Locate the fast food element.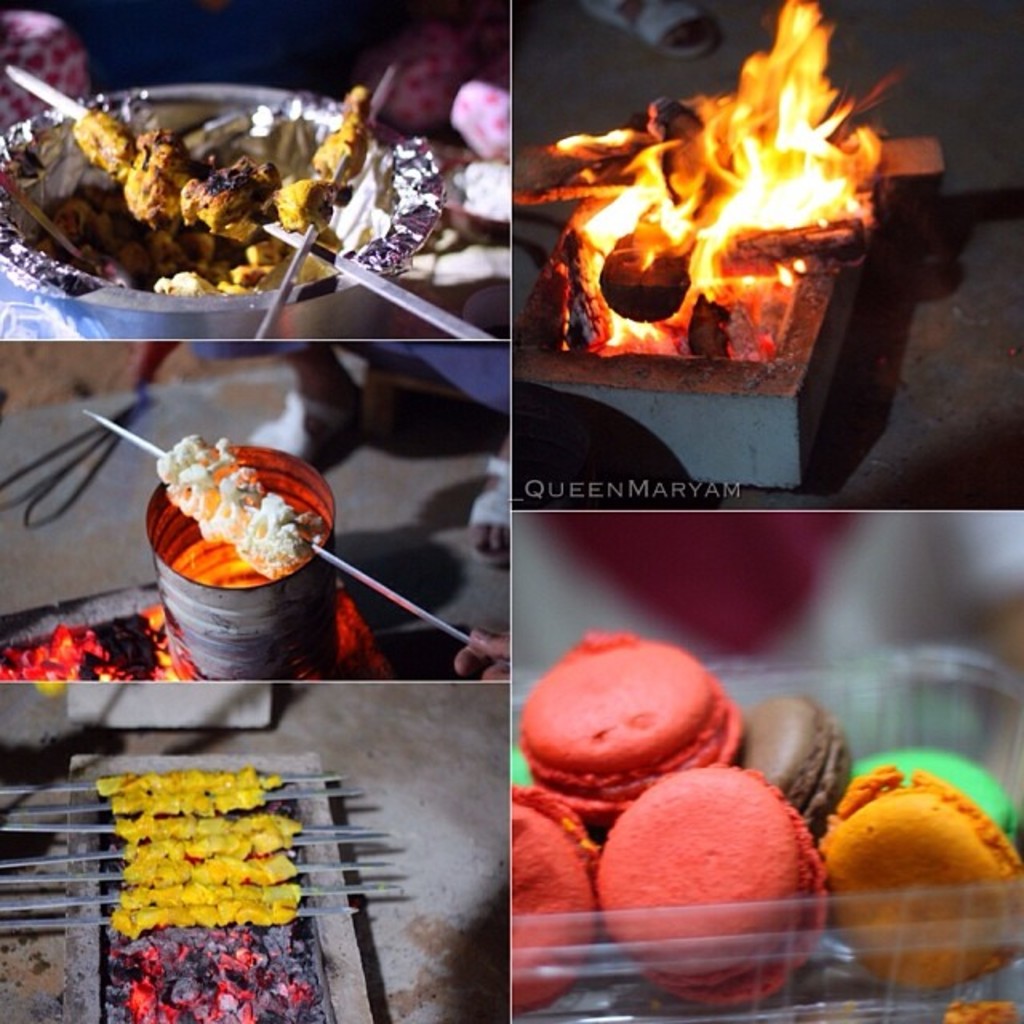
Element bbox: Rect(120, 112, 200, 227).
